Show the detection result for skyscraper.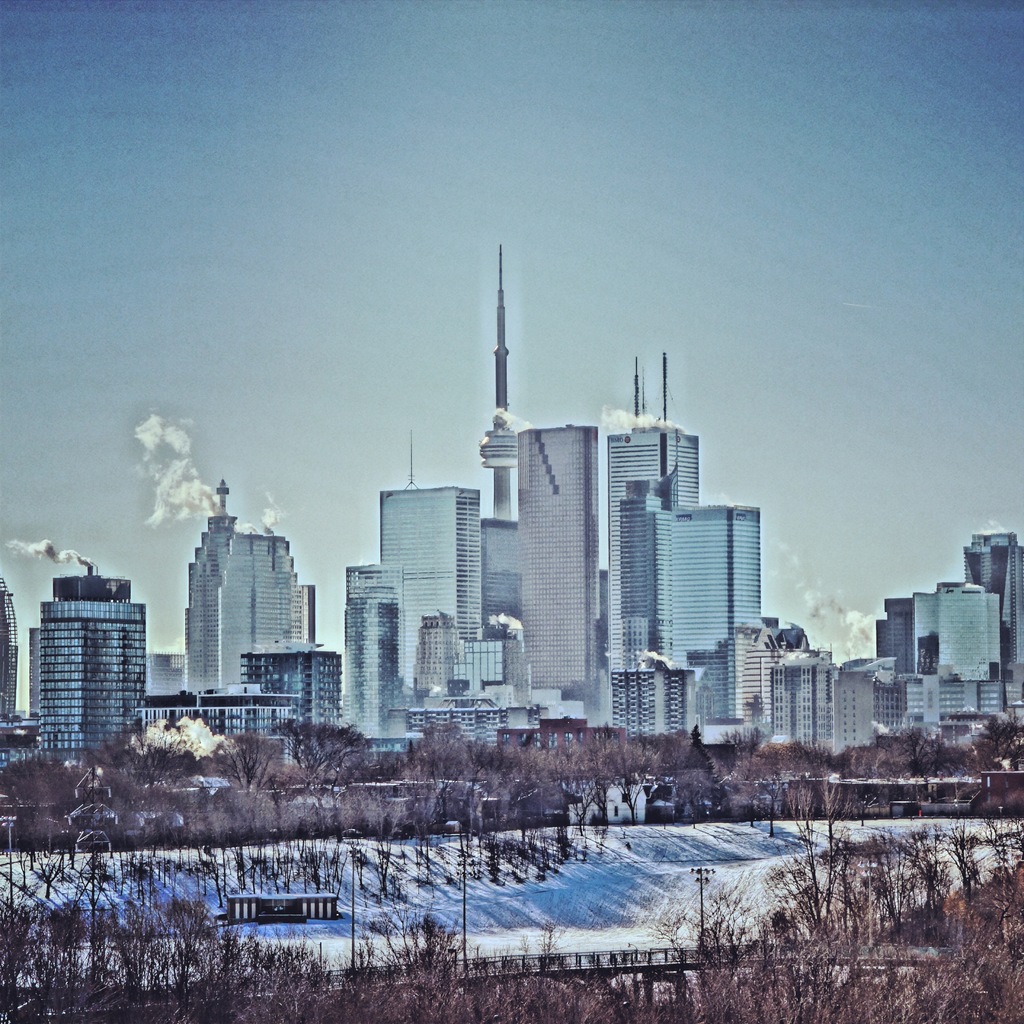
BBox(510, 414, 616, 712).
